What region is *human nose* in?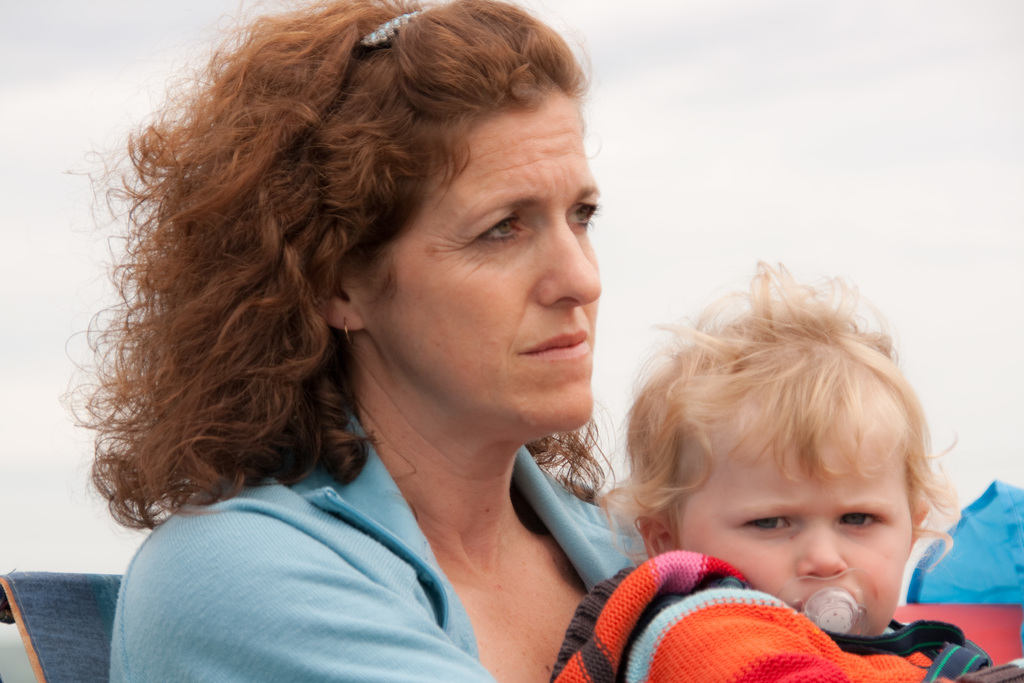
x1=794, y1=523, x2=847, y2=583.
